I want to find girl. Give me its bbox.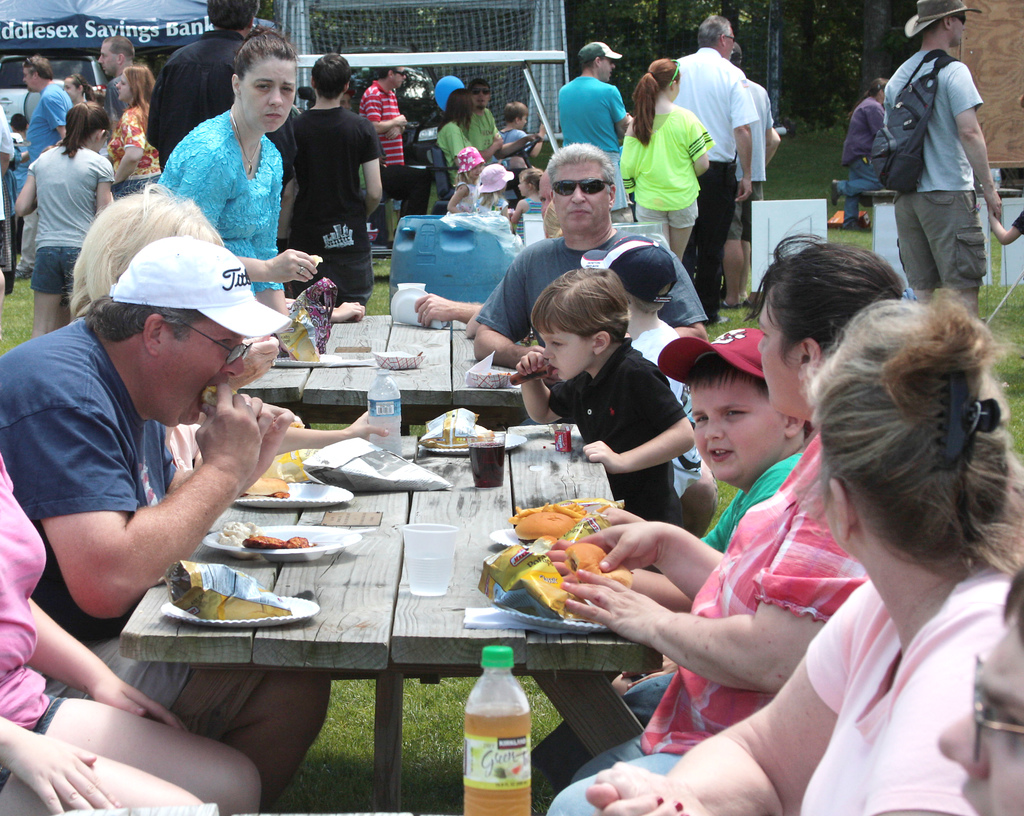
(159,26,298,316).
